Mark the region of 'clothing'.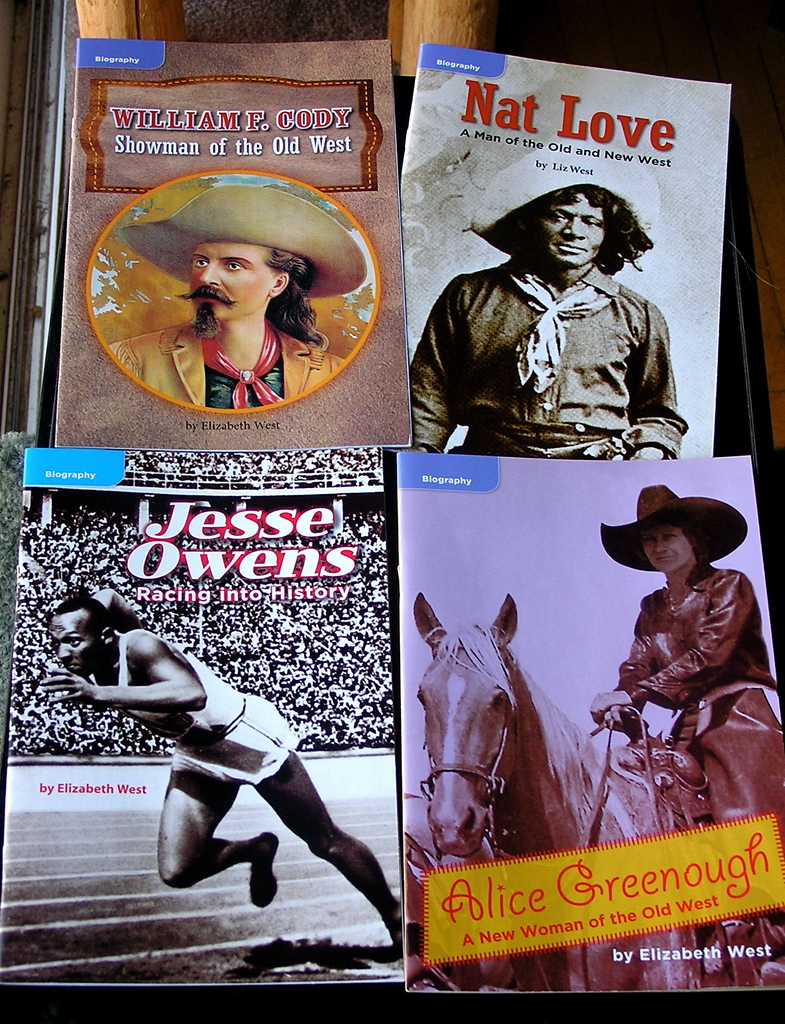
Region: <box>410,261,686,459</box>.
